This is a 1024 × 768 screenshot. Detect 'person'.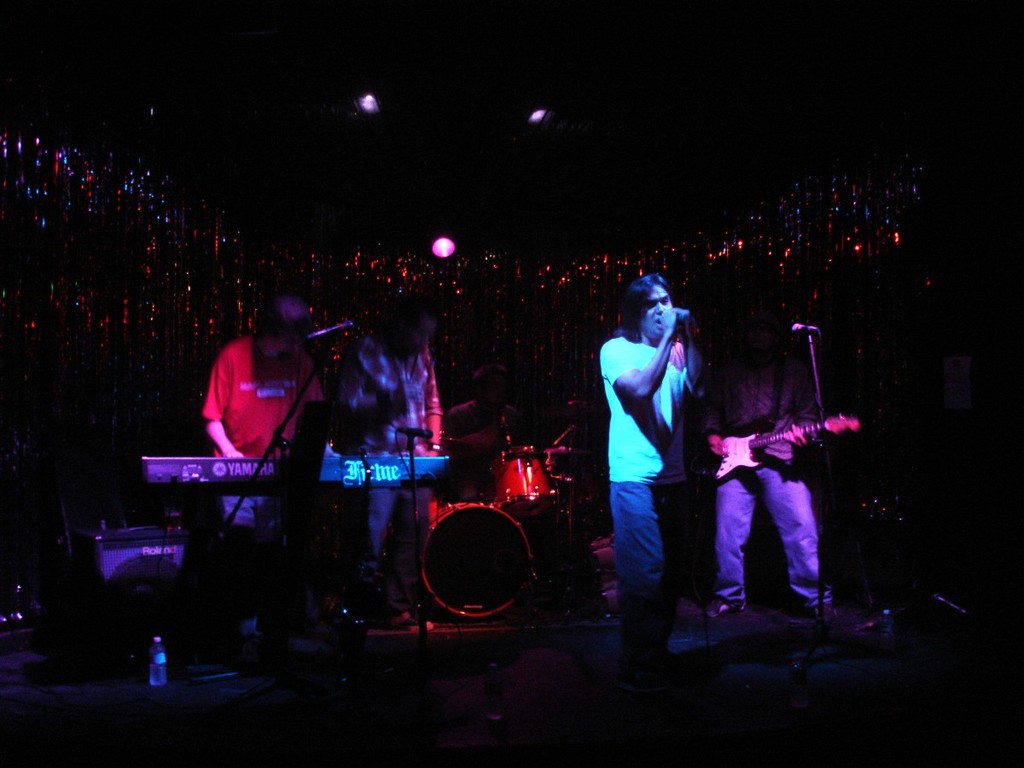
detection(337, 290, 443, 620).
